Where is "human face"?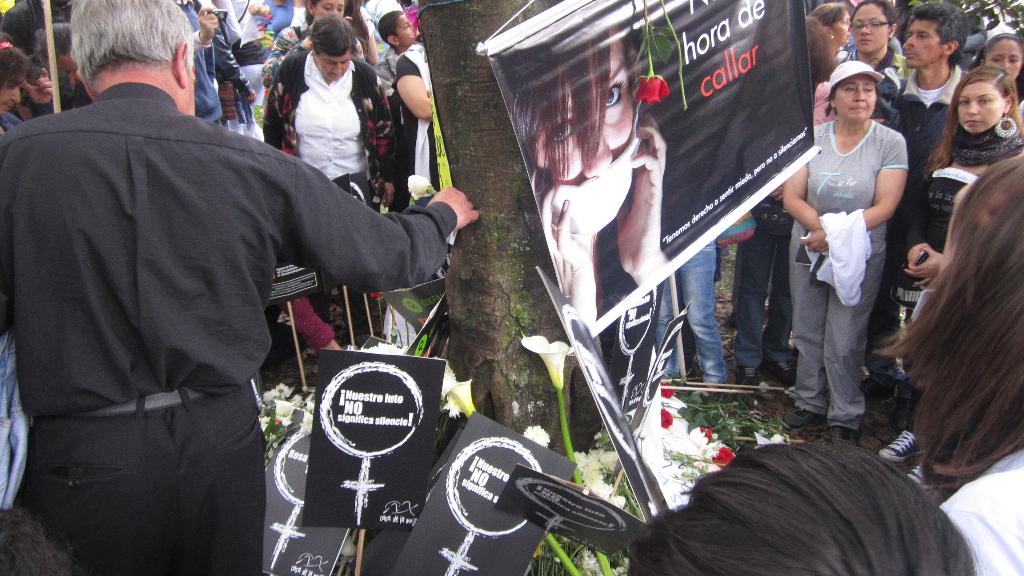
region(832, 10, 852, 44).
